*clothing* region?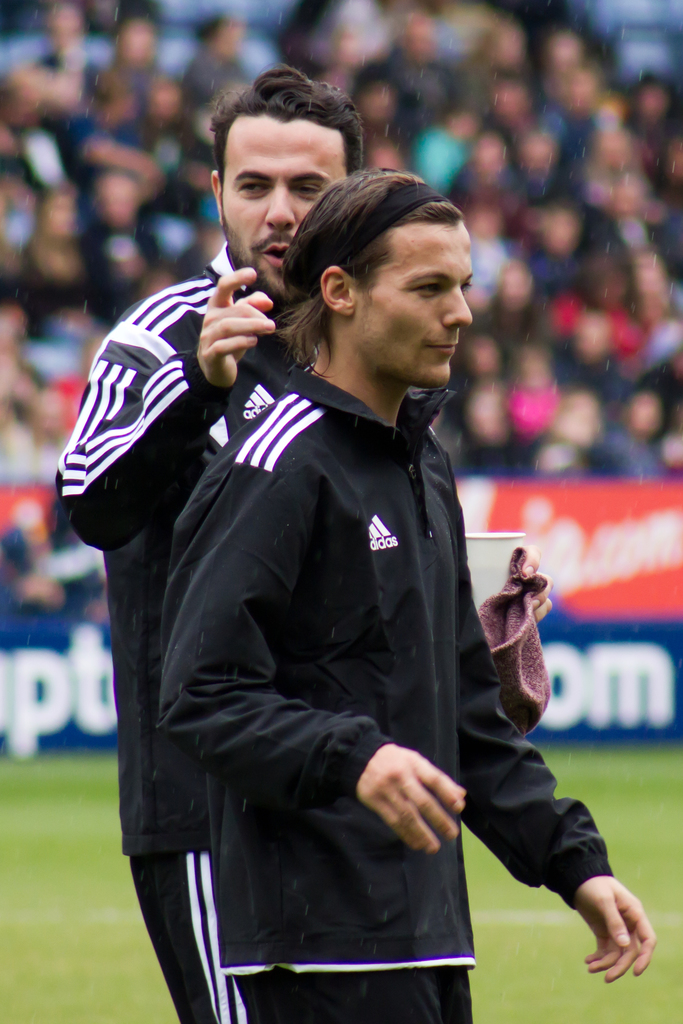
pyautogui.locateOnScreen(154, 345, 612, 1023)
